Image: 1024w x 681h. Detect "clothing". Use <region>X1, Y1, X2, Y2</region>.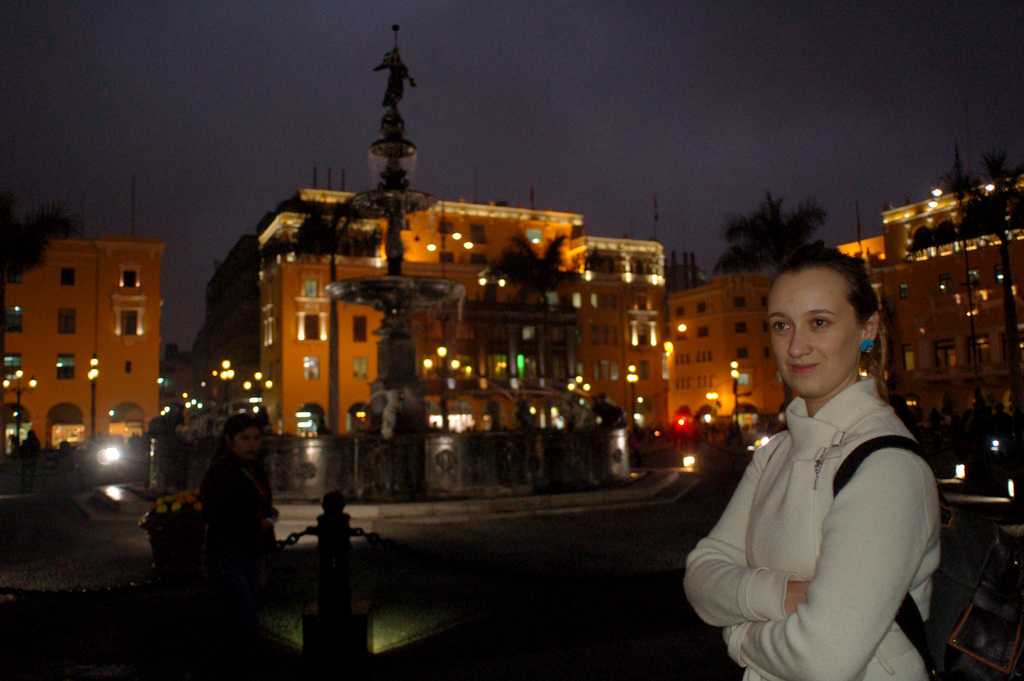
<region>712, 357, 954, 662</region>.
